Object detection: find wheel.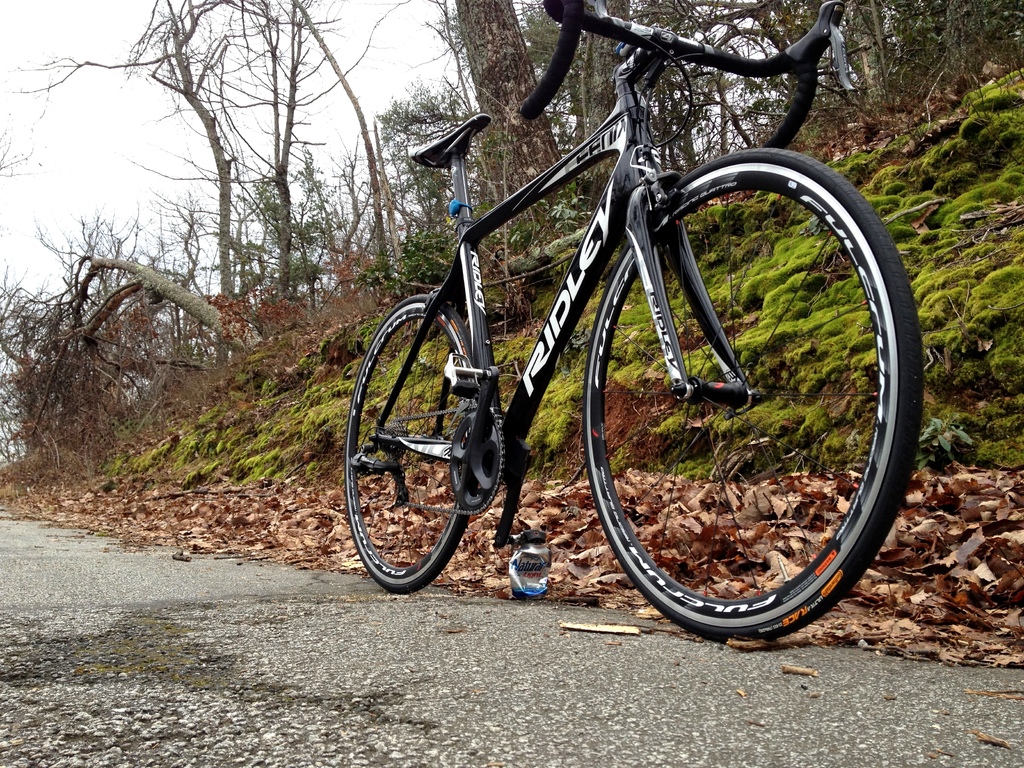
region(345, 295, 479, 605).
